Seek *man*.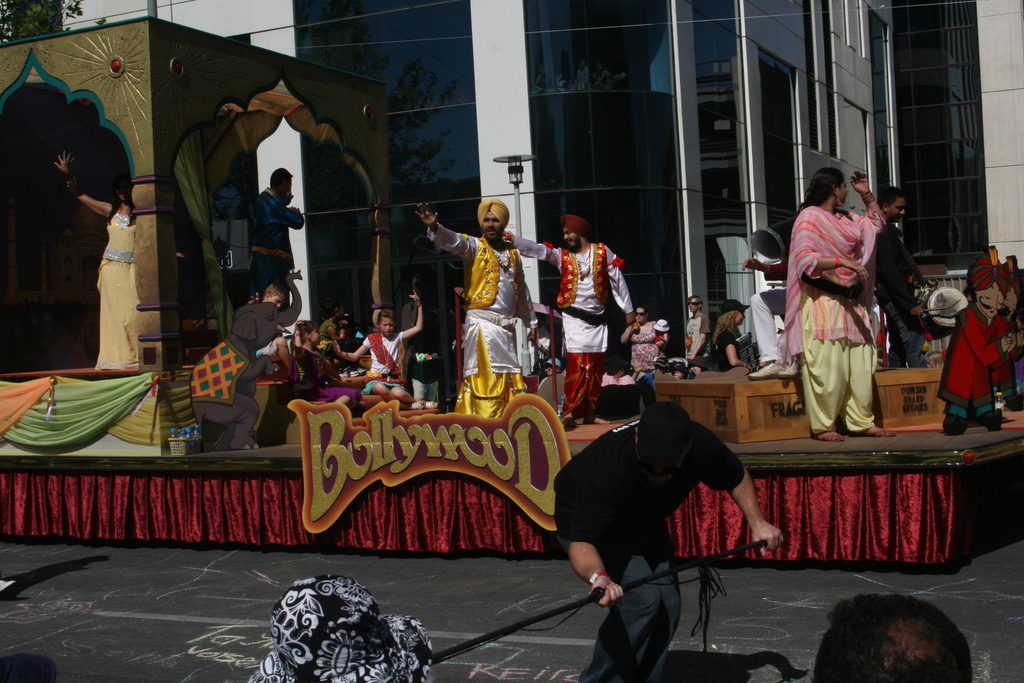
pyautogui.locateOnScreen(416, 198, 534, 416).
